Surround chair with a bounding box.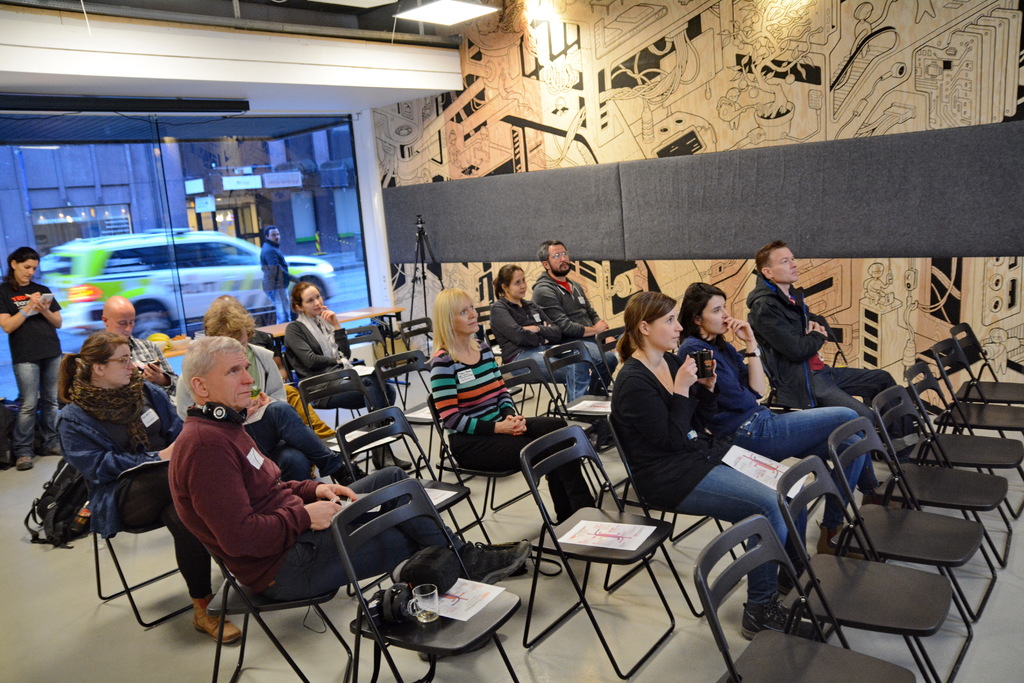
[340,322,425,415].
